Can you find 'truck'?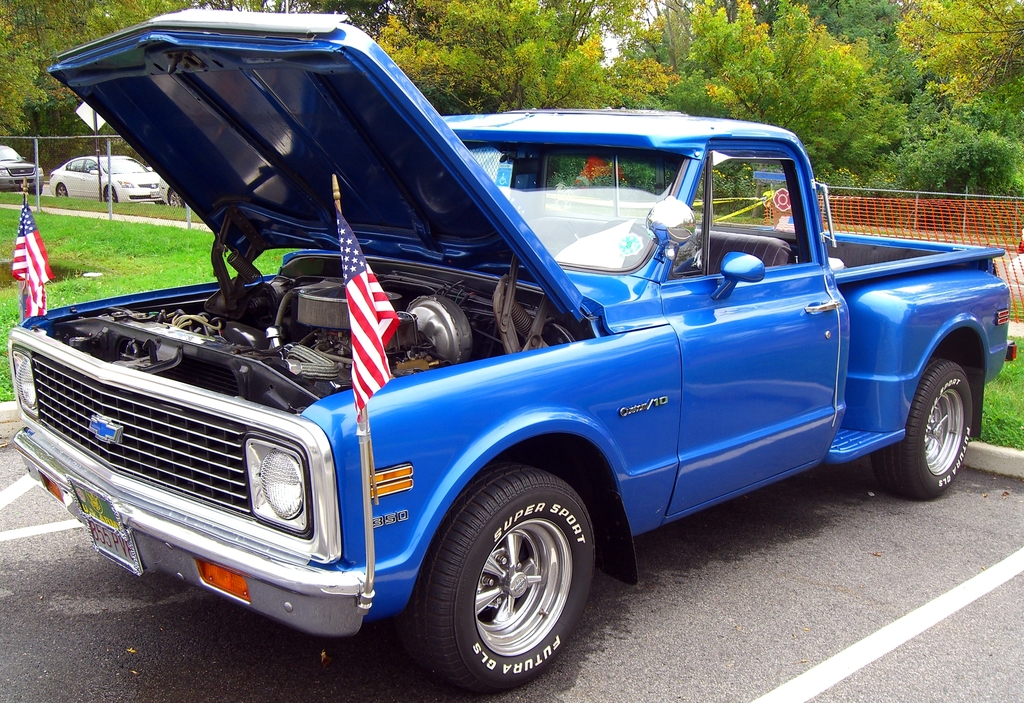
Yes, bounding box: bbox(151, 106, 978, 684).
